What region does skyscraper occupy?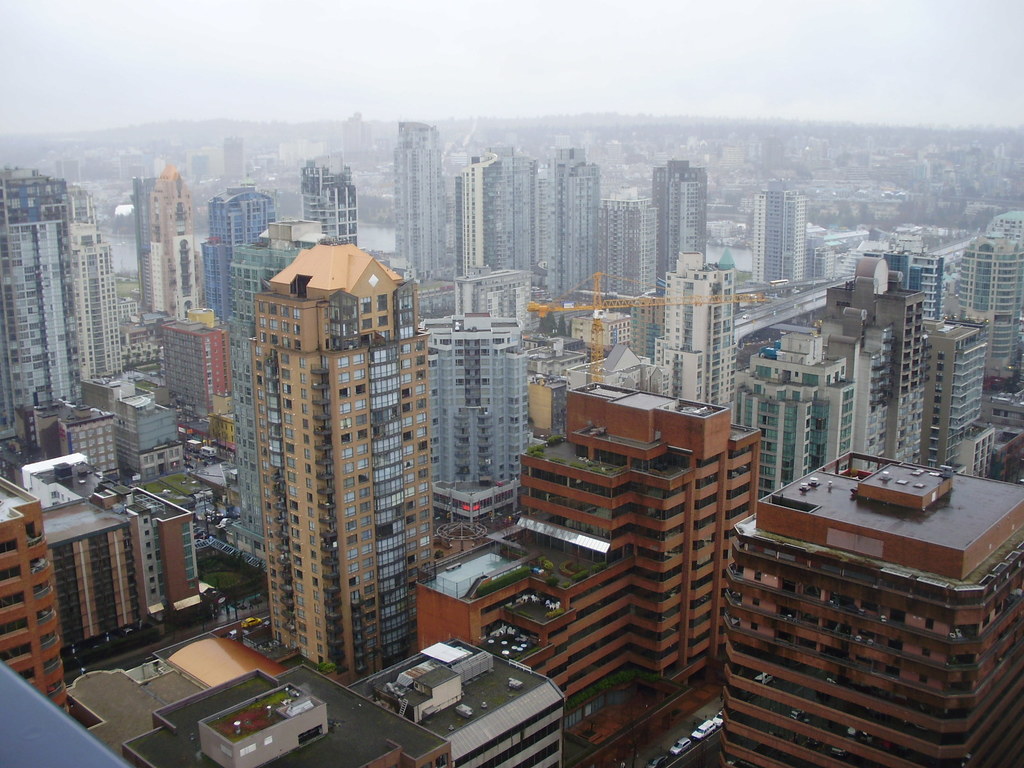
bbox(334, 109, 378, 171).
